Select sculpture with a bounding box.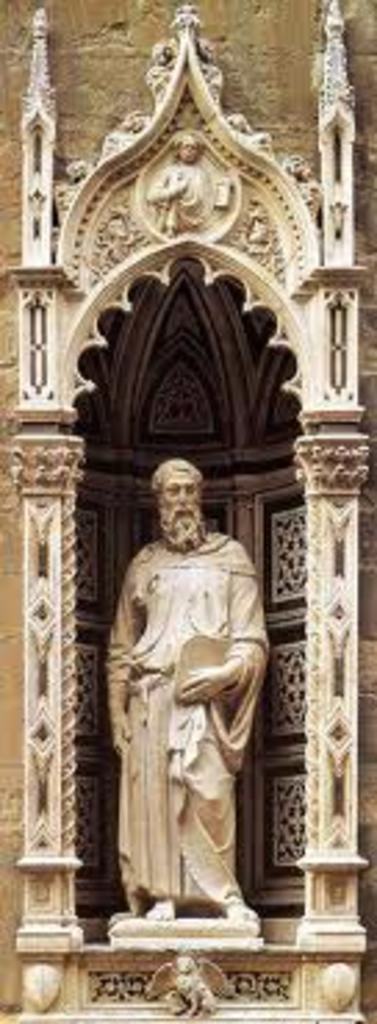
pyautogui.locateOnScreen(150, 136, 213, 236).
